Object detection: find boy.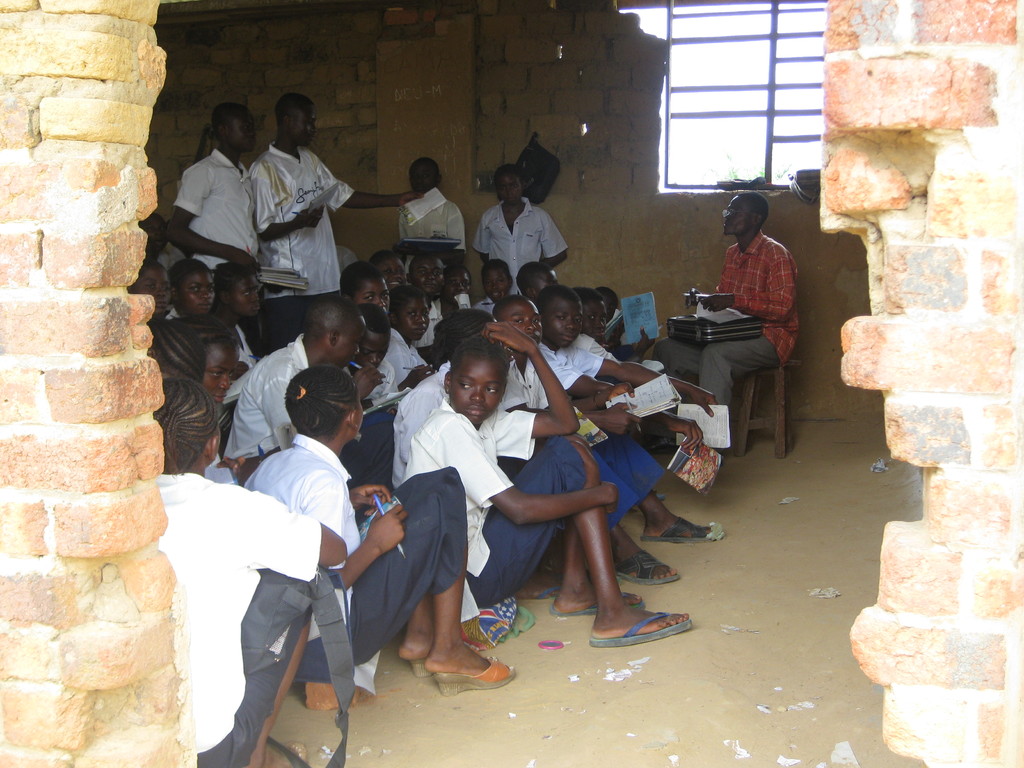
detection(211, 260, 257, 423).
